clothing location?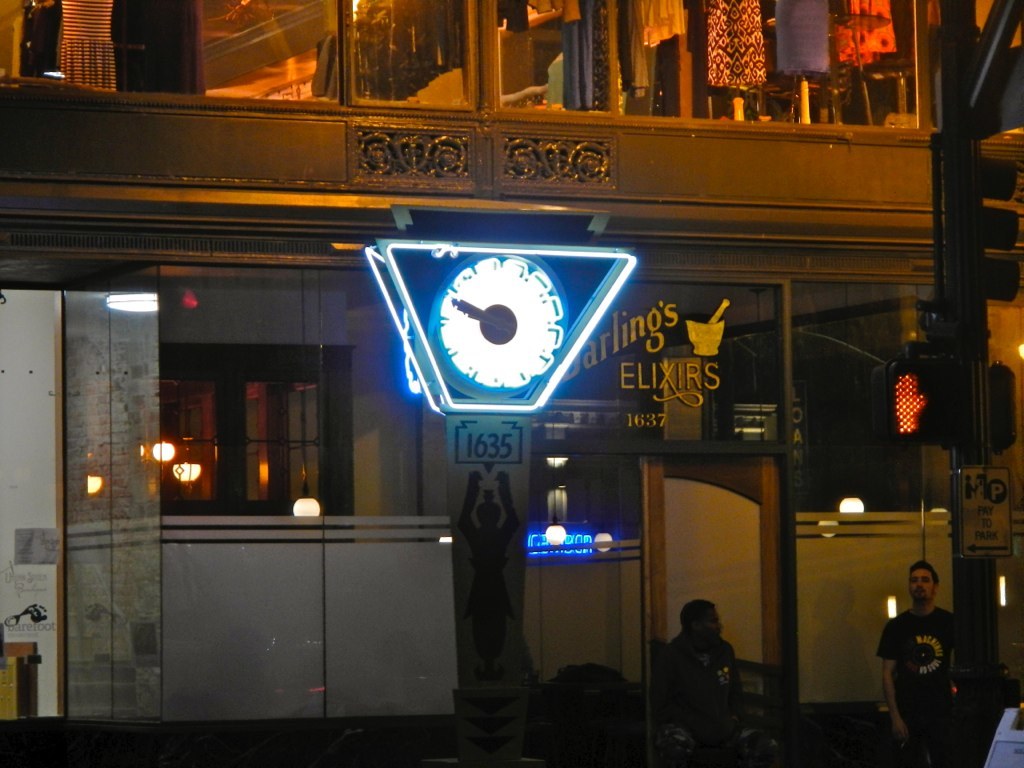
detection(886, 583, 972, 747)
